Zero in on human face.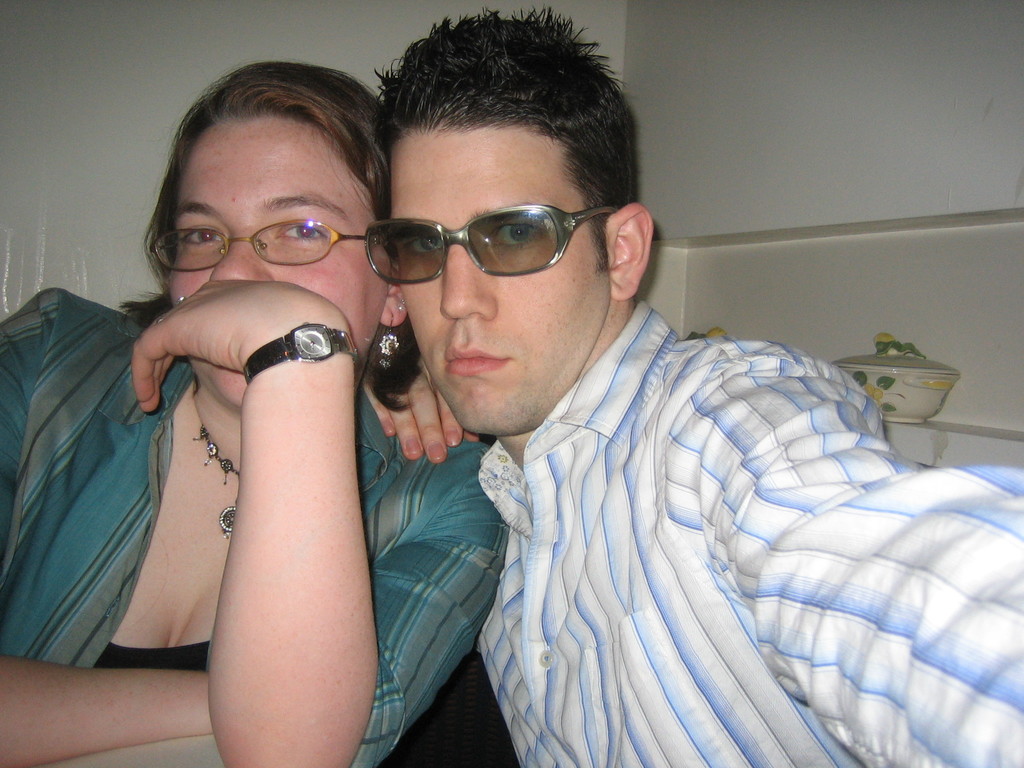
Zeroed in: region(391, 131, 609, 431).
